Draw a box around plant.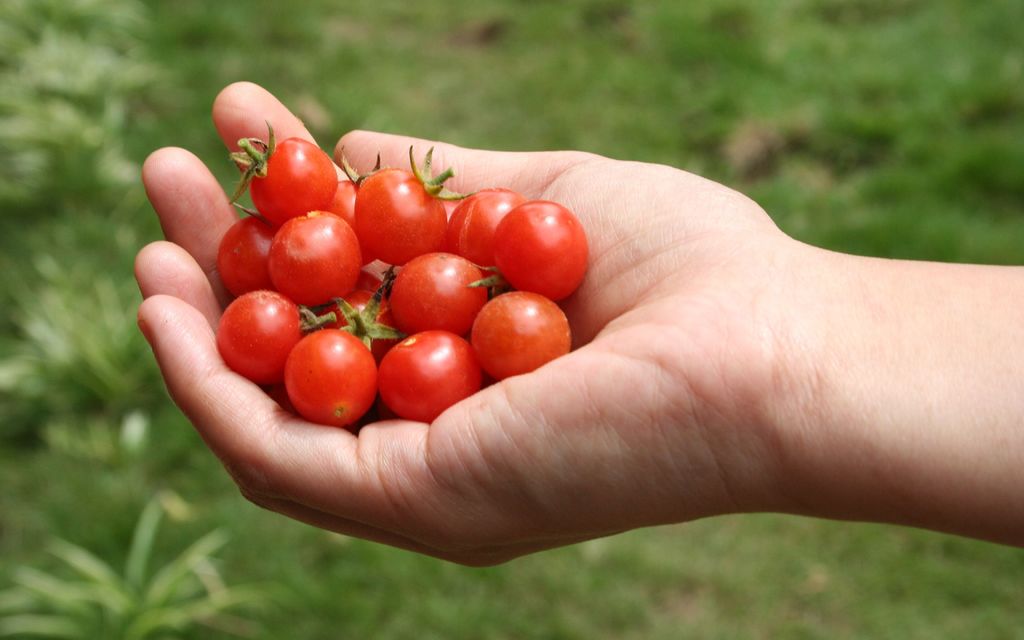
detection(0, 0, 152, 230).
